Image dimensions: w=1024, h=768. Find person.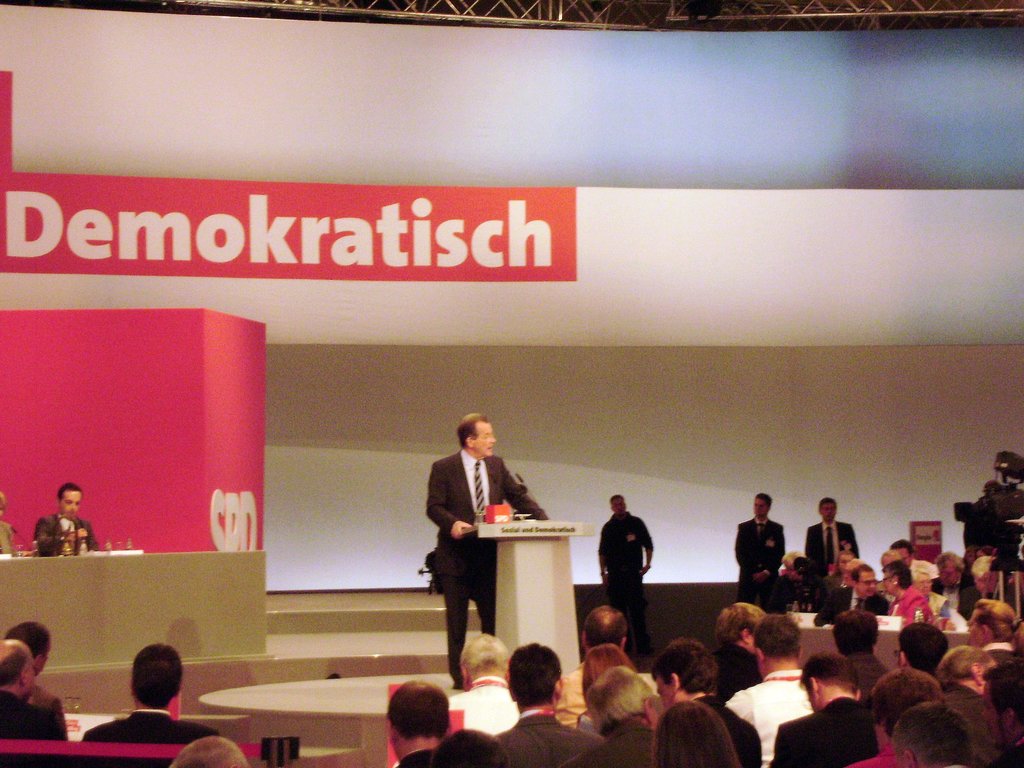
<bbox>660, 695, 739, 767</bbox>.
